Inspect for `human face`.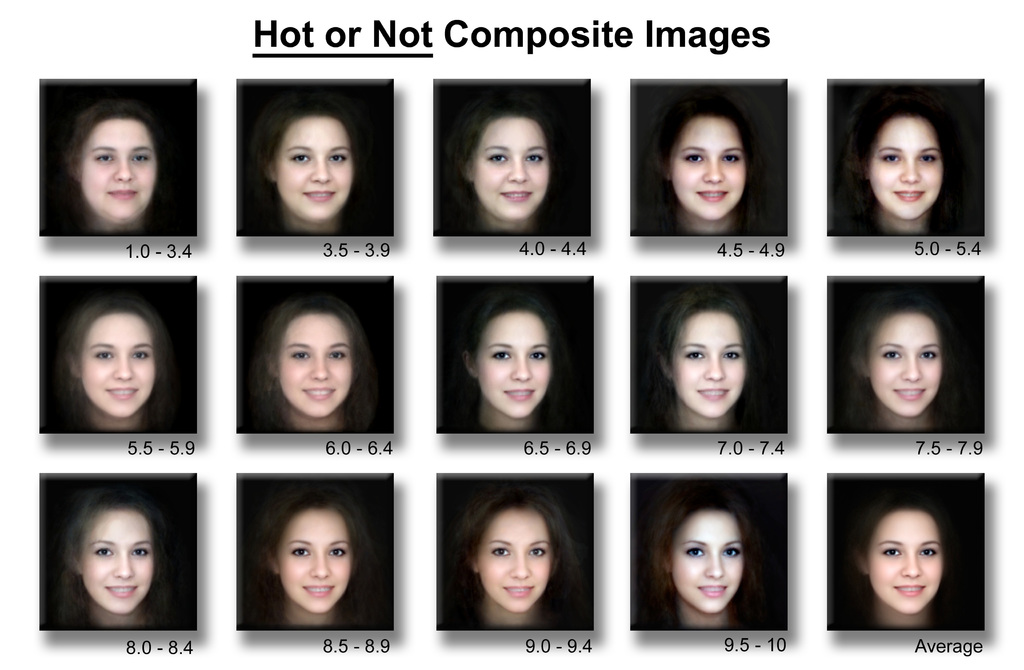
Inspection: 477 504 550 612.
